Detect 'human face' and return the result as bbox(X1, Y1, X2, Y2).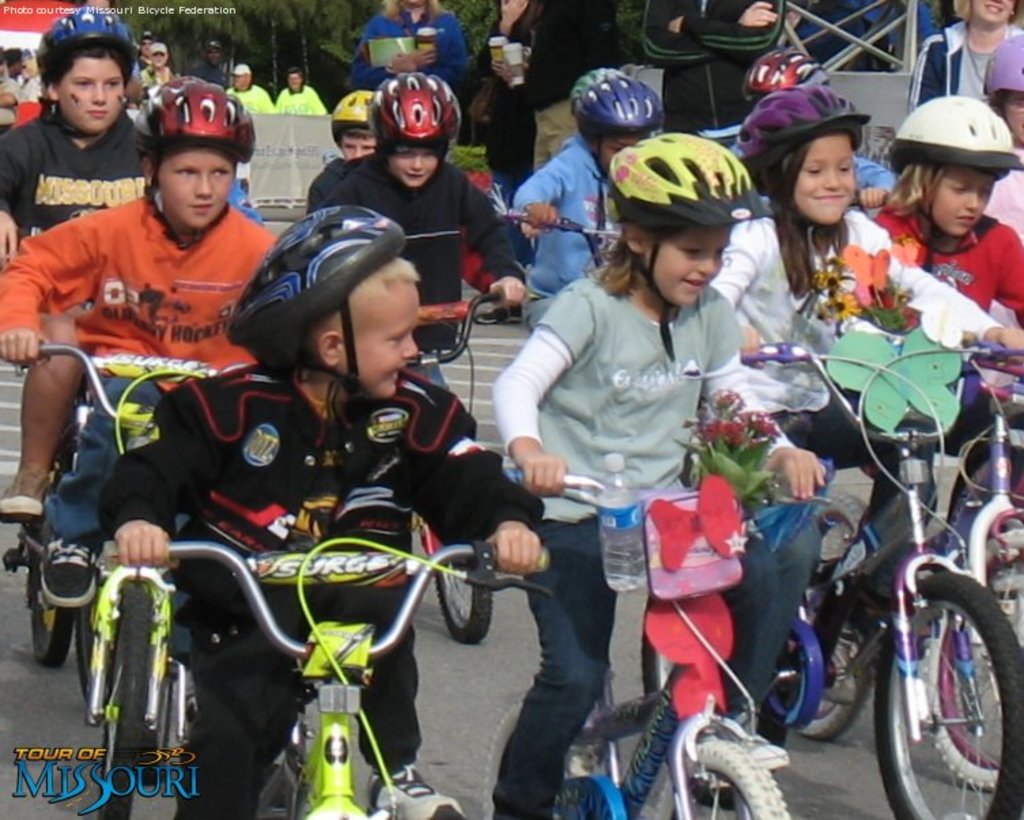
bbox(226, 72, 249, 94).
